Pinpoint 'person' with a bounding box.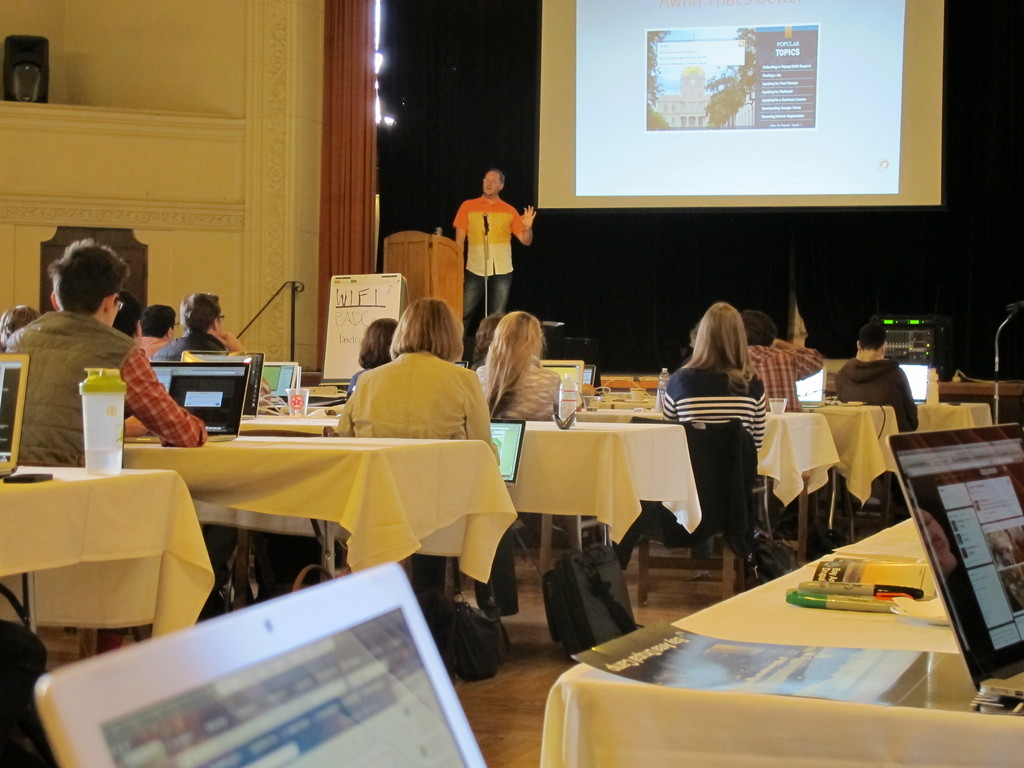
[x1=155, y1=289, x2=270, y2=415].
